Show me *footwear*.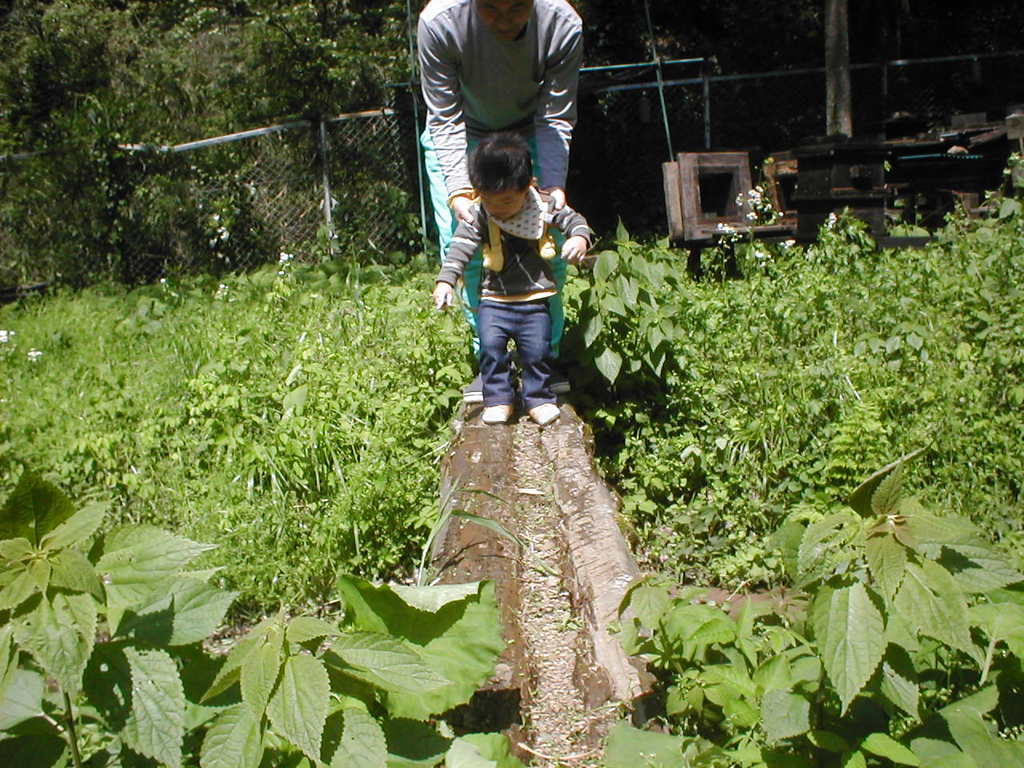
*footwear* is here: detection(466, 366, 552, 433).
